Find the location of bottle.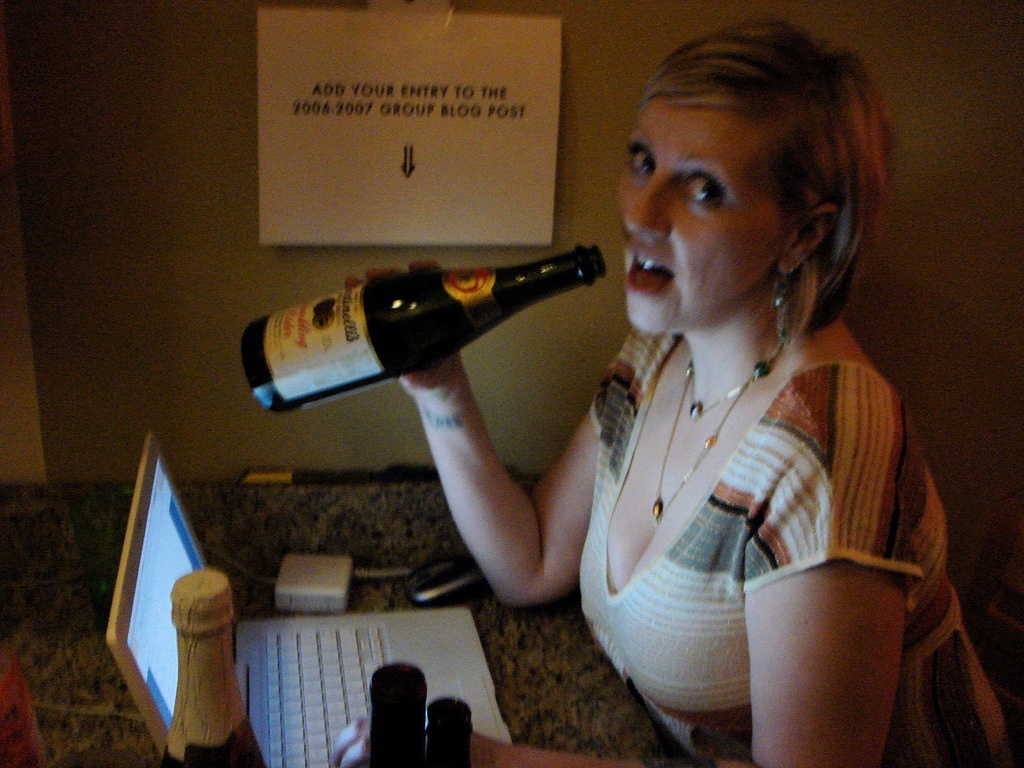
Location: box(162, 568, 263, 767).
